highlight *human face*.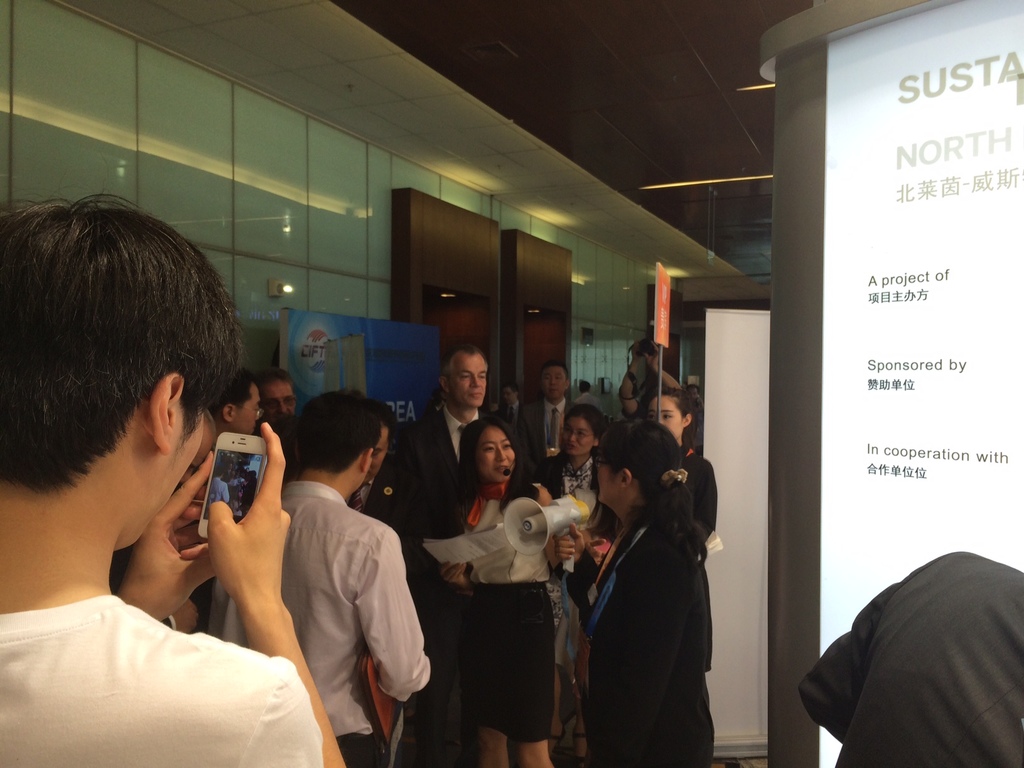
Highlighted region: {"x1": 566, "y1": 415, "x2": 592, "y2": 456}.
